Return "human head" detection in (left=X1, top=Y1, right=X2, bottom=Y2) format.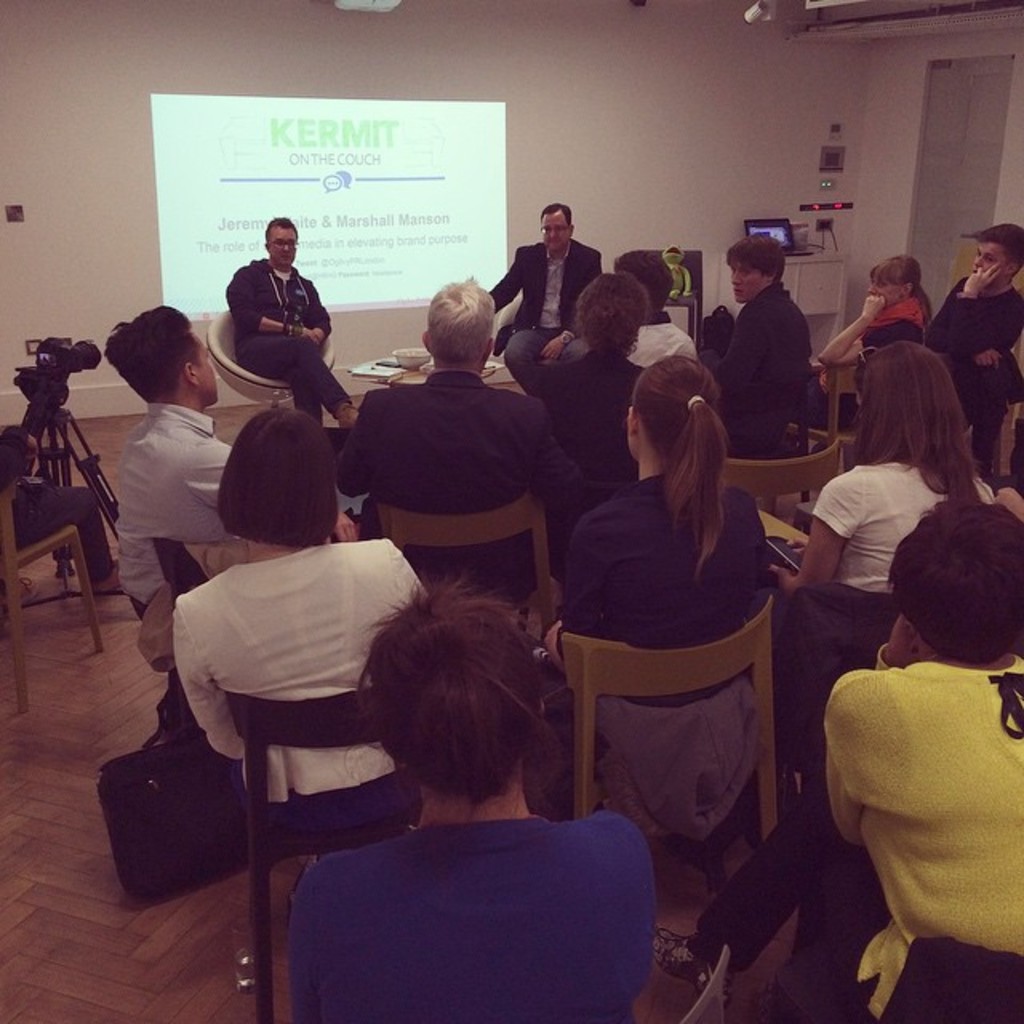
(left=888, top=499, right=1022, bottom=667).
